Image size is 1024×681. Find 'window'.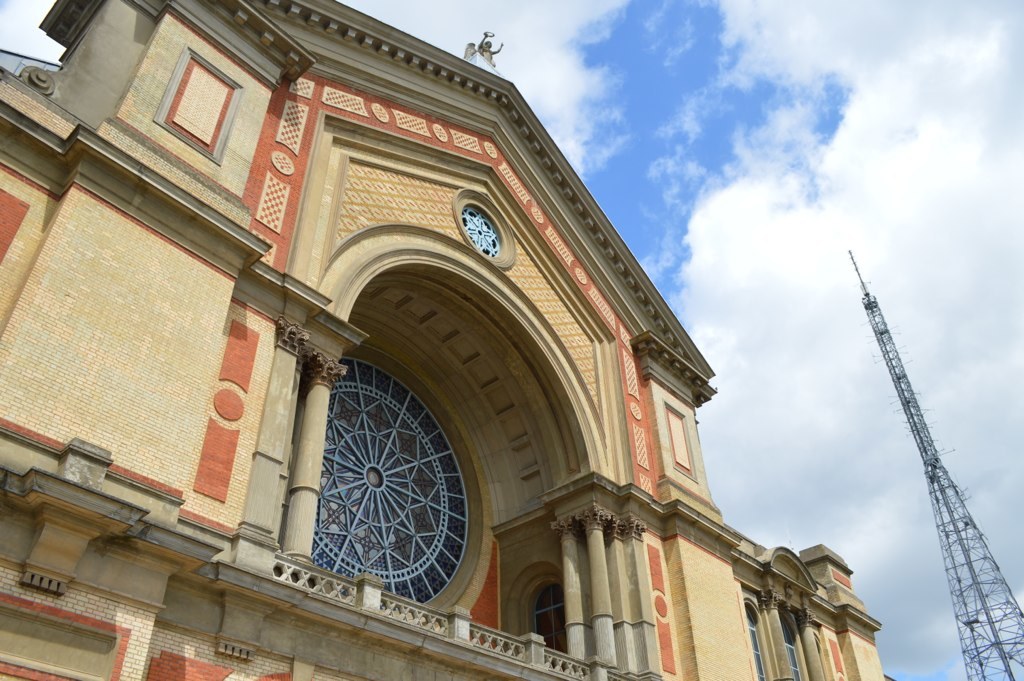
{"left": 748, "top": 595, "right": 770, "bottom": 680}.
